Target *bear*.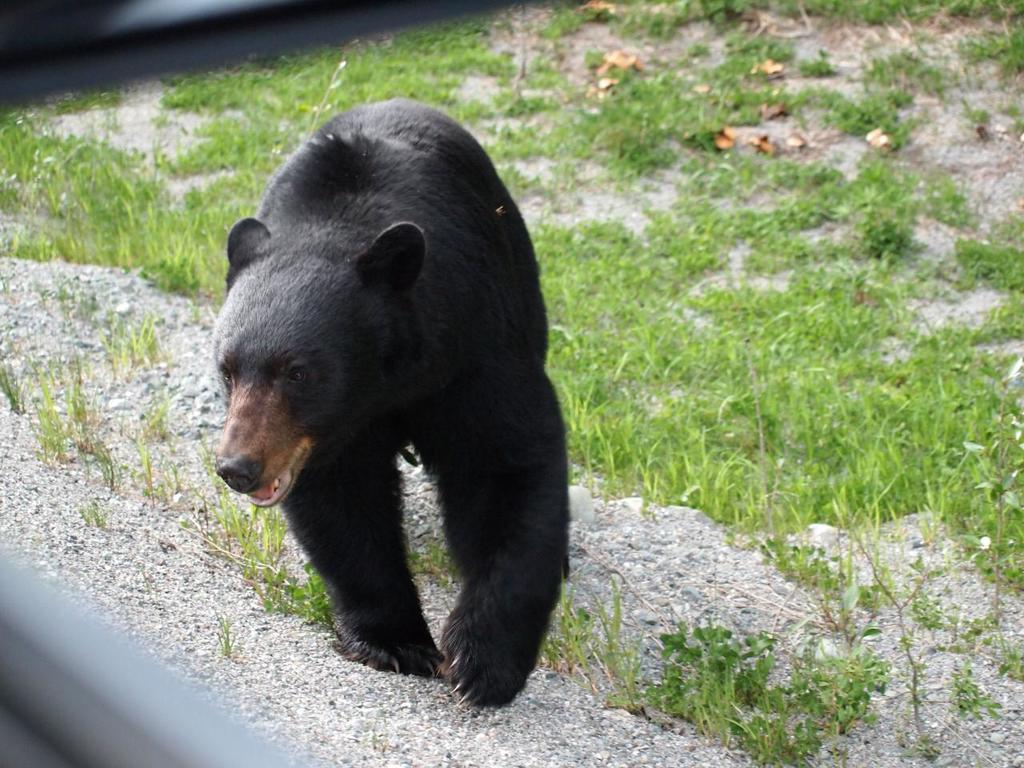
Target region: [left=216, top=96, right=570, bottom=713].
